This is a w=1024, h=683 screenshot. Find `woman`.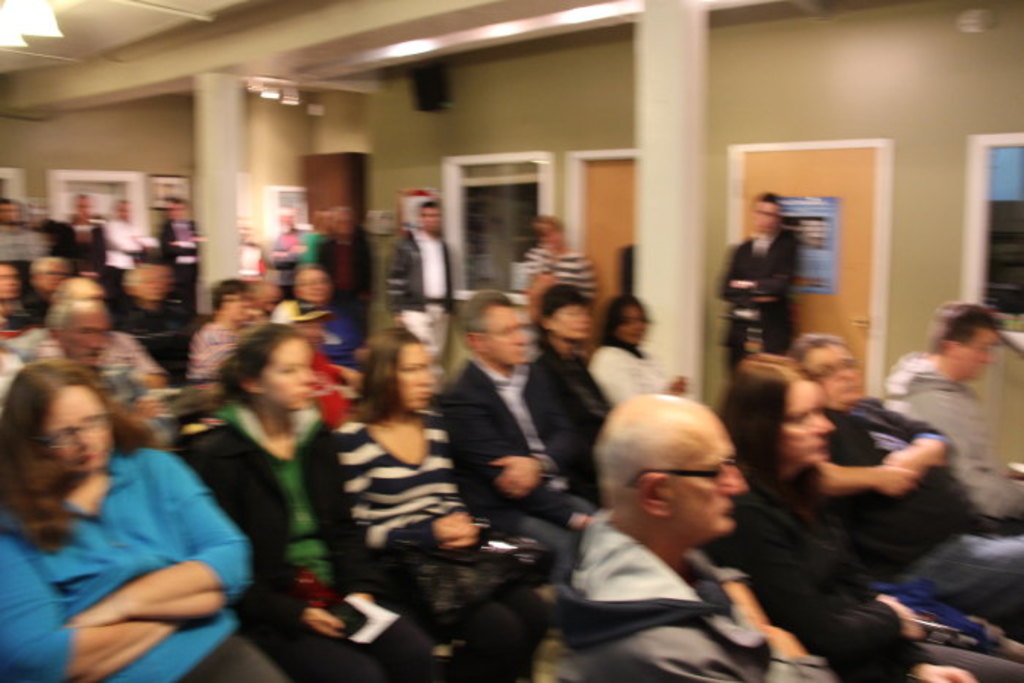
Bounding box: 525:281:609:510.
